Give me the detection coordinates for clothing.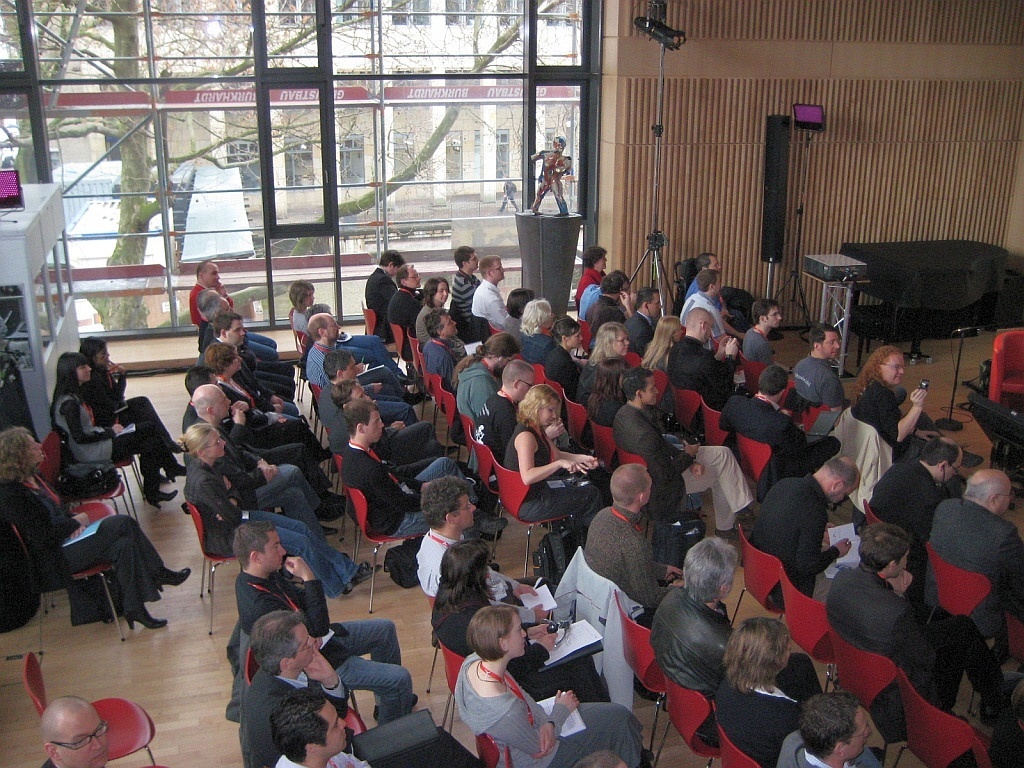
589/400/681/445.
